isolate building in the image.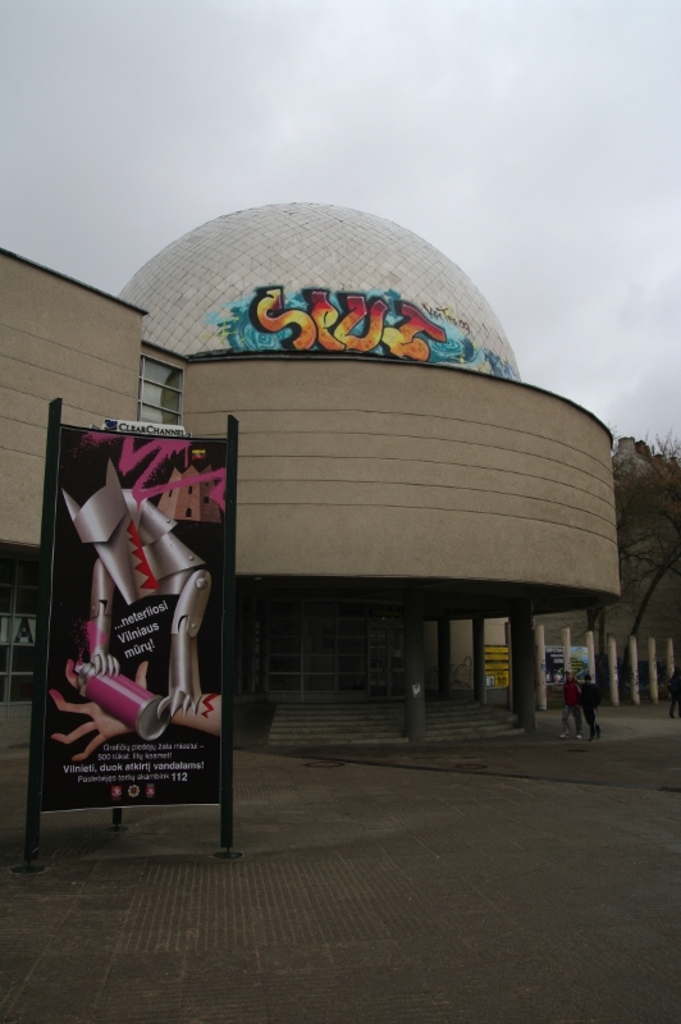
Isolated region: locate(0, 201, 614, 746).
